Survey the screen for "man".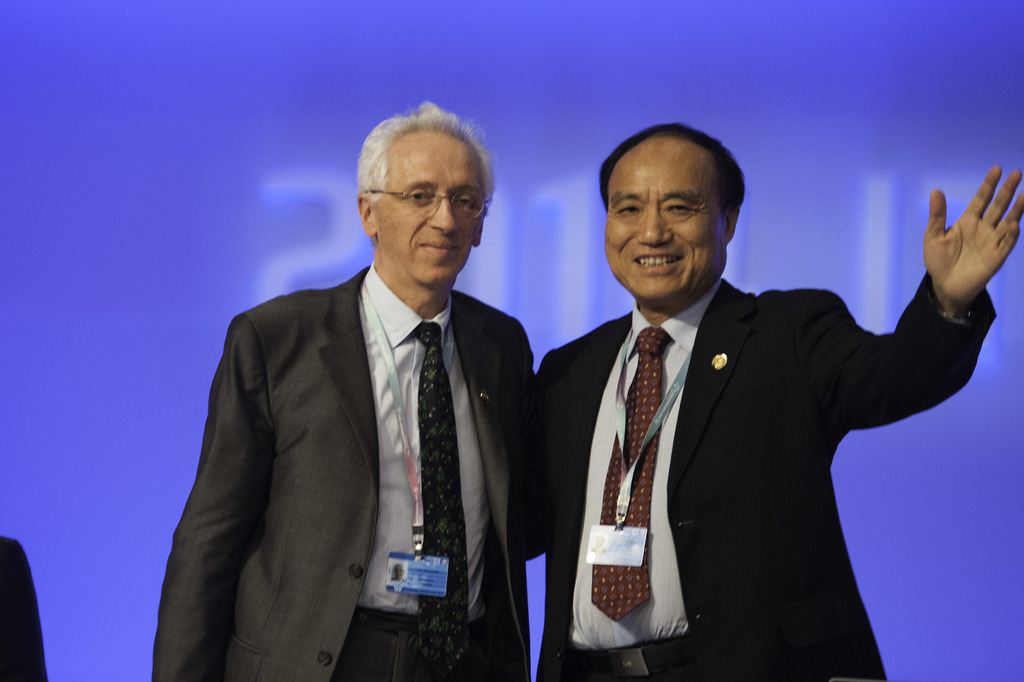
Survey found: 538,123,1022,681.
